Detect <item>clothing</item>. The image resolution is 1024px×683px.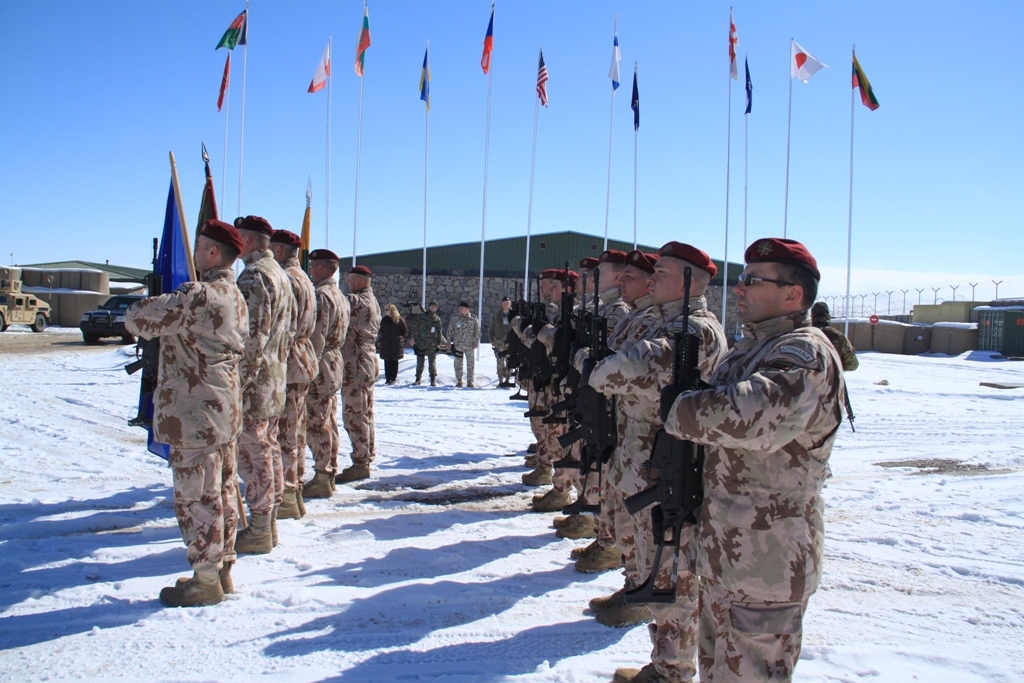
[374,316,408,382].
